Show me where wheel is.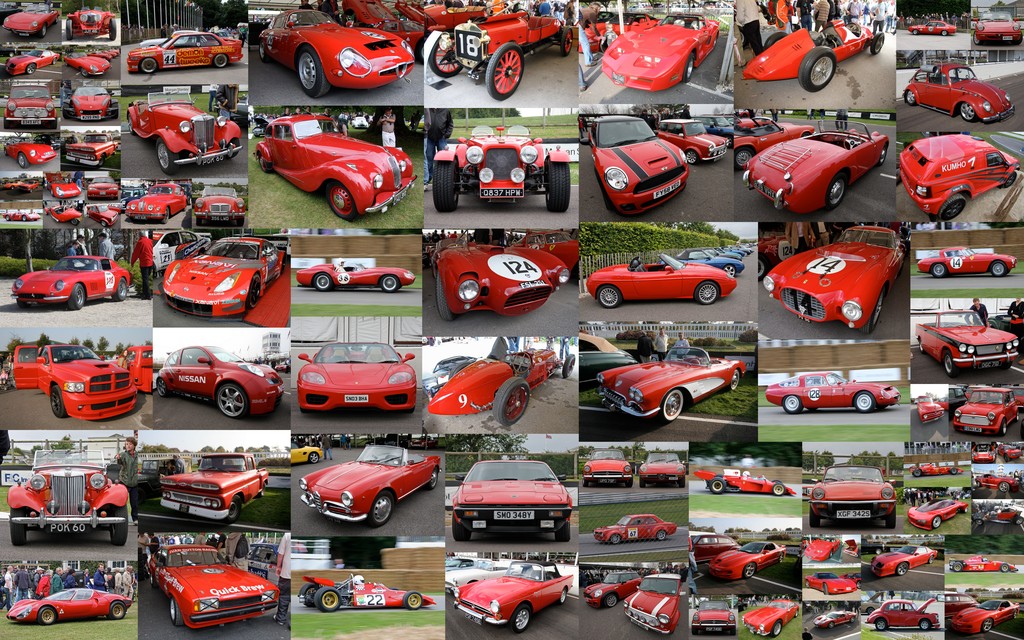
wheel is at [x1=413, y1=33, x2=426, y2=71].
